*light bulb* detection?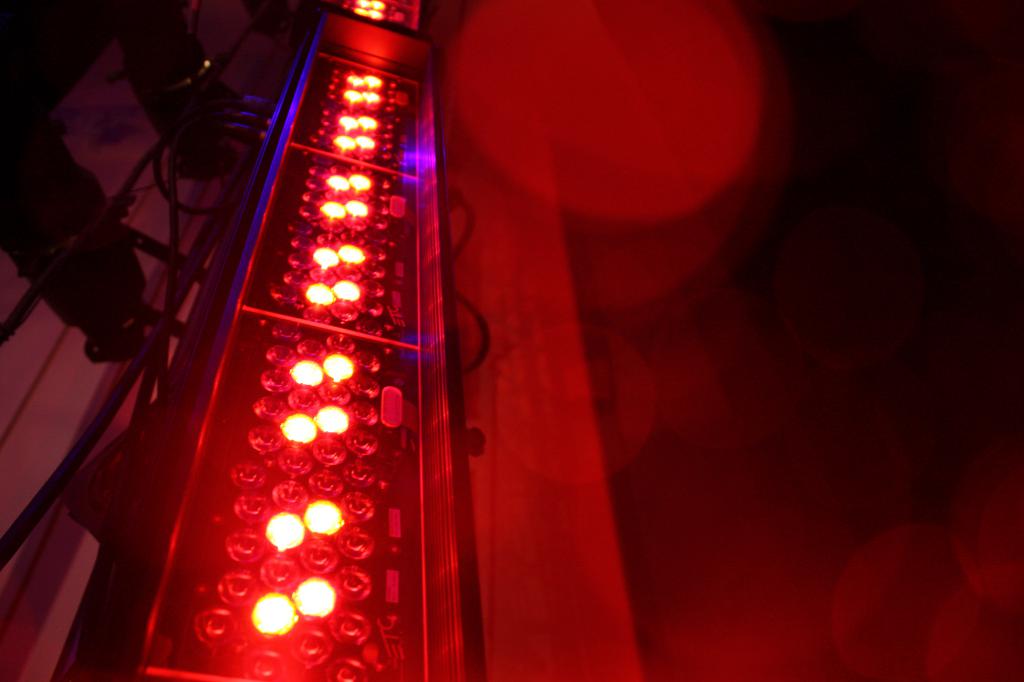
pyautogui.locateOnScreen(300, 188, 324, 203)
